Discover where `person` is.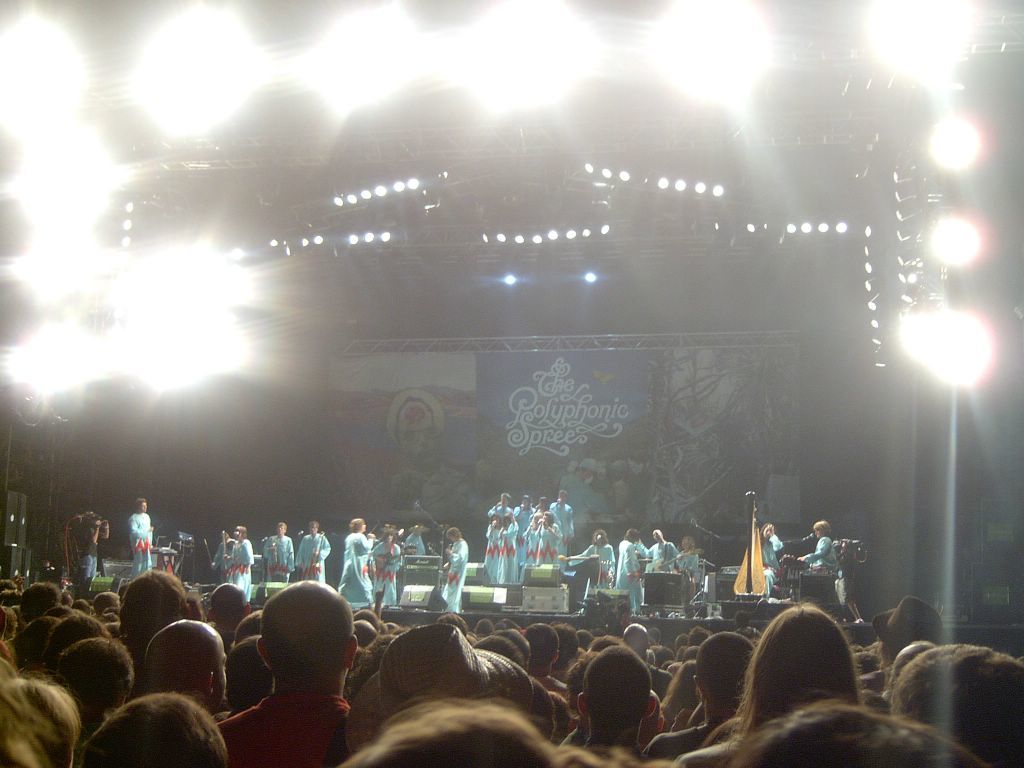
Discovered at pyautogui.locateOnScreen(220, 569, 359, 759).
